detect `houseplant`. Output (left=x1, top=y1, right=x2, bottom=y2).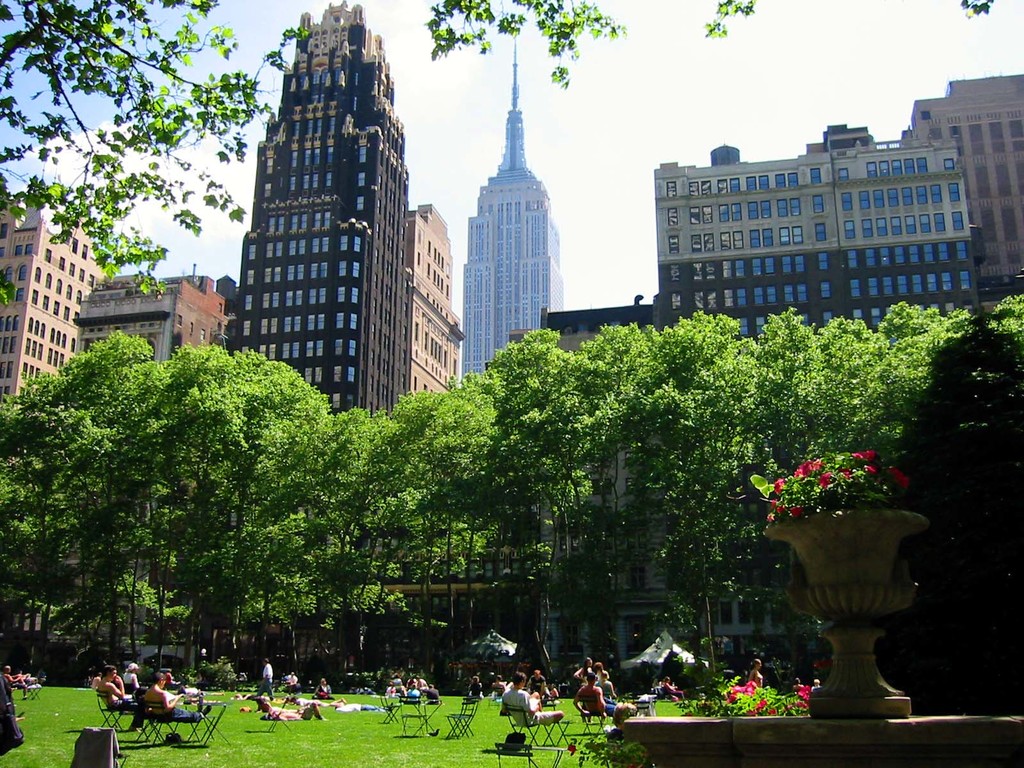
(left=749, top=452, right=929, bottom=722).
